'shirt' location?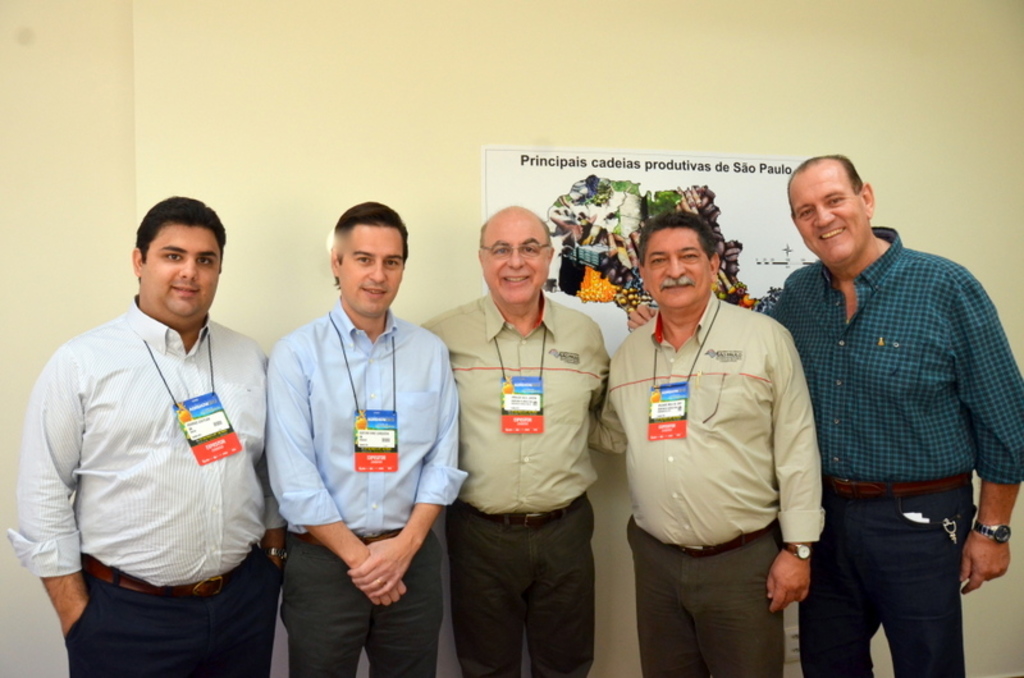
787:206:997:527
